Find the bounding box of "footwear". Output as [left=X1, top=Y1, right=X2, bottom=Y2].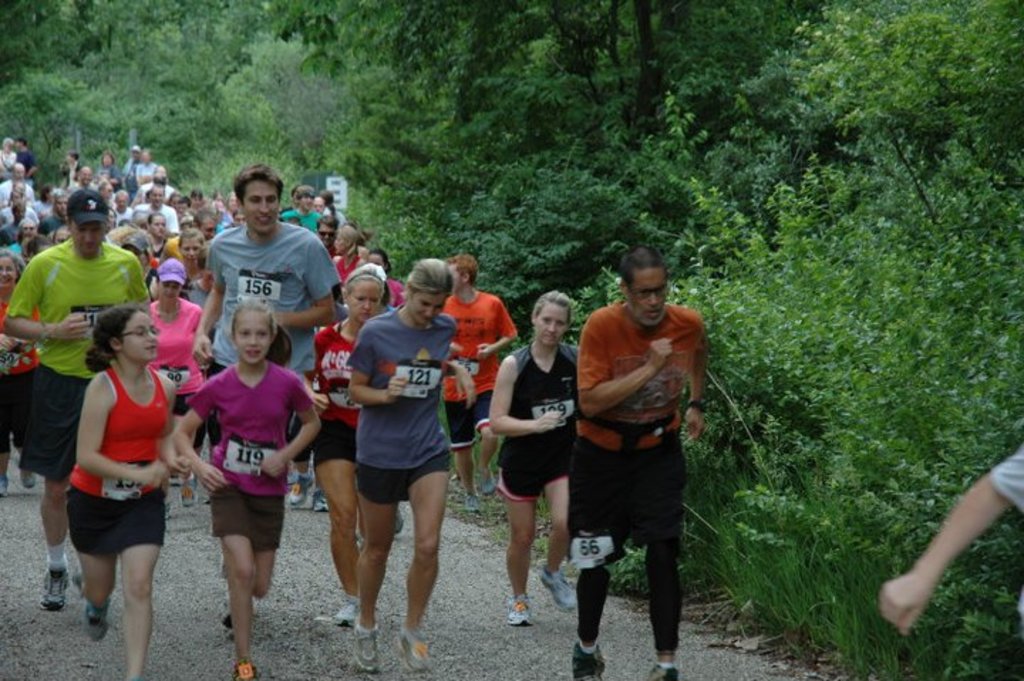
[left=539, top=566, right=577, bottom=610].
